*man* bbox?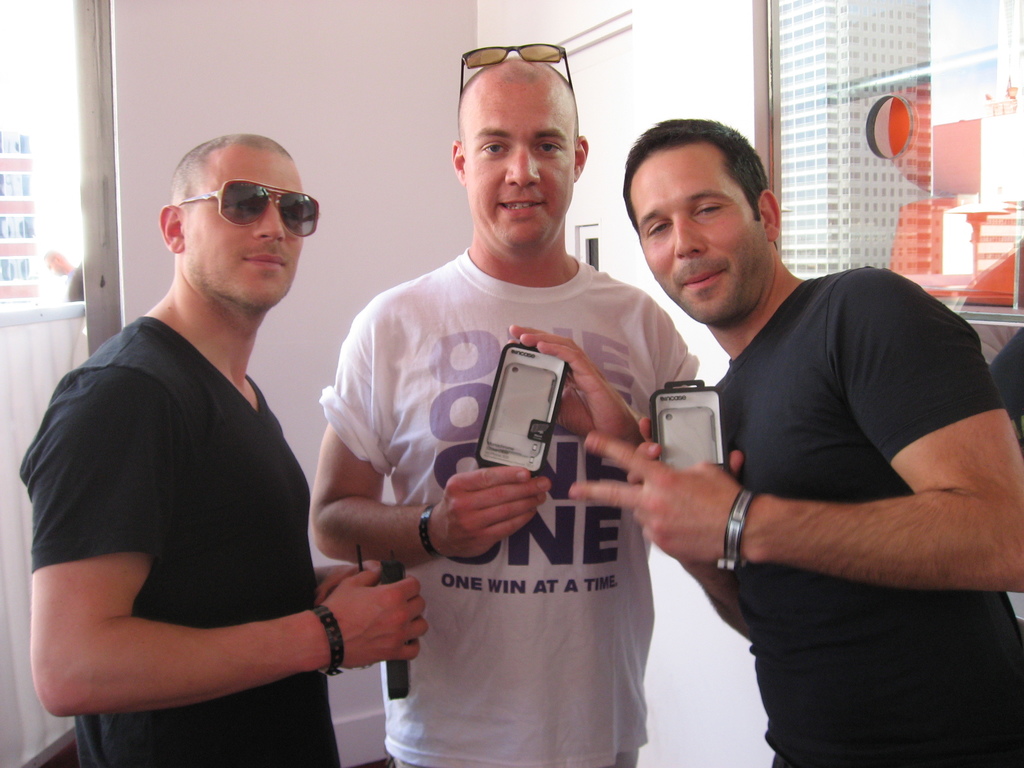
region(570, 116, 1023, 767)
